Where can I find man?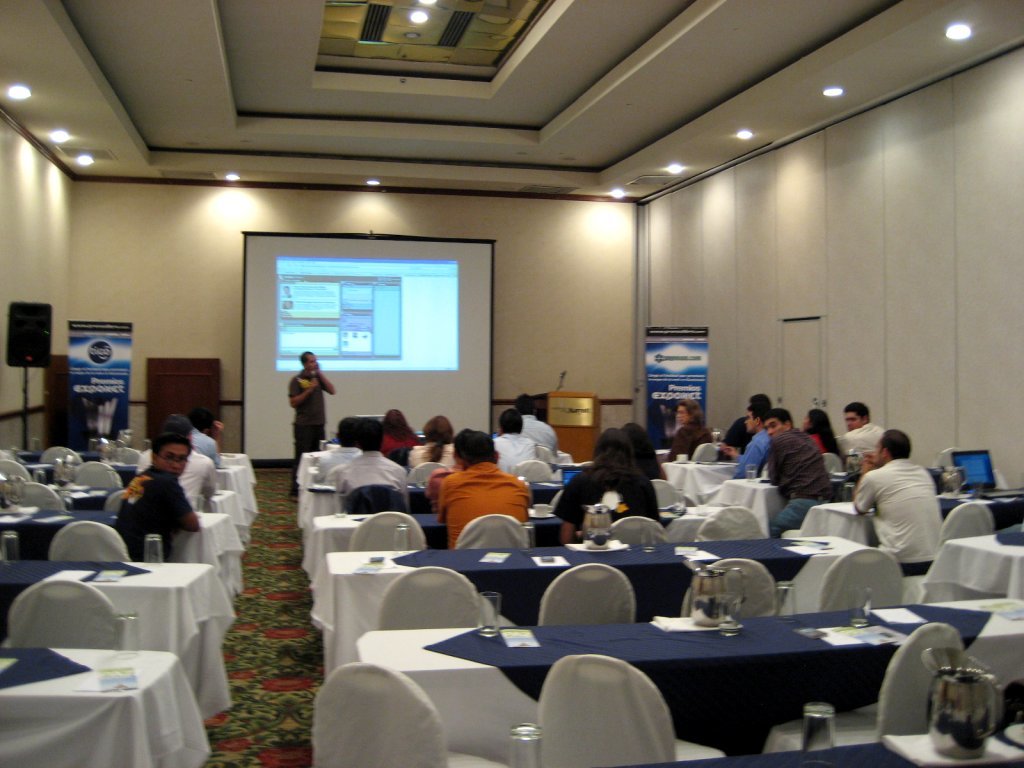
You can find it at 327/417/413/509.
